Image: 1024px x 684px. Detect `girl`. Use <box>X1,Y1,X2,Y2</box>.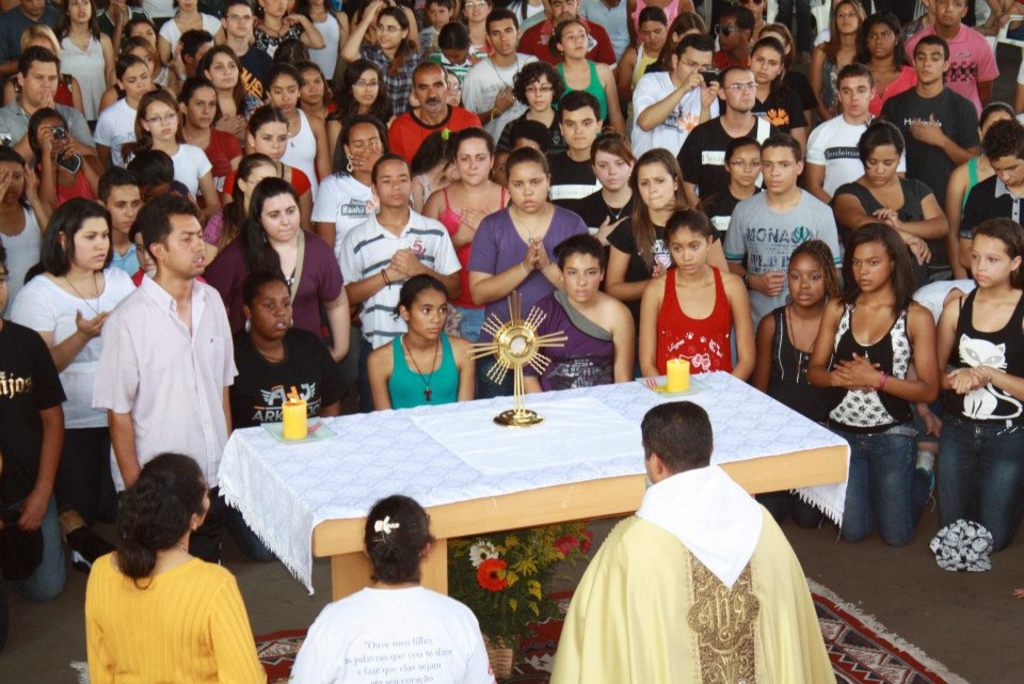
<box>128,89,224,217</box>.
